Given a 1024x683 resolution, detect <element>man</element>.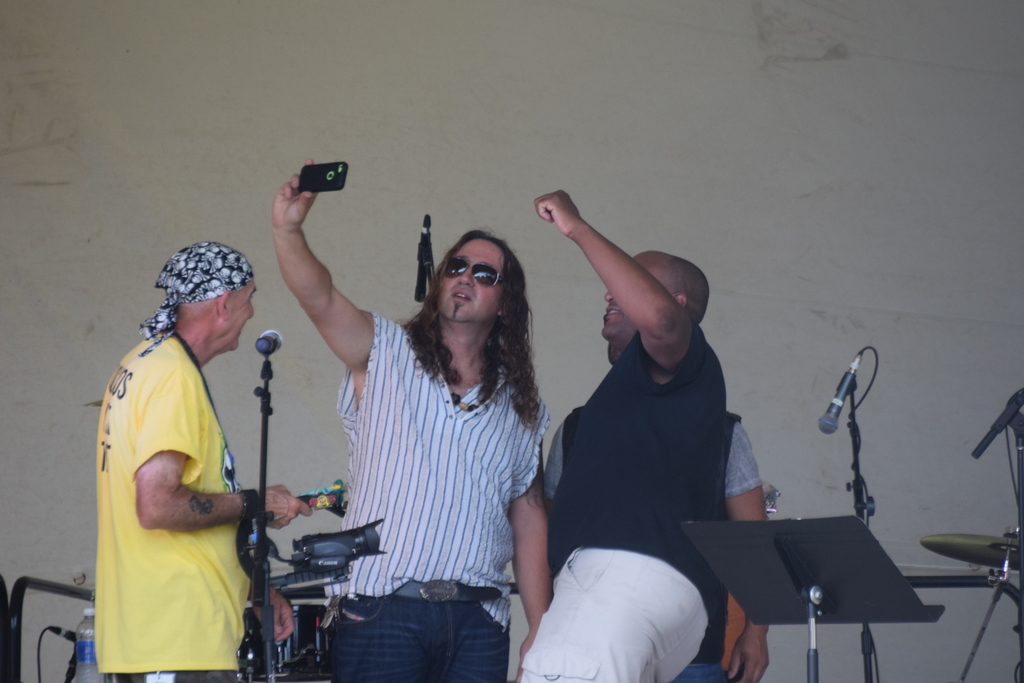
546,336,769,682.
